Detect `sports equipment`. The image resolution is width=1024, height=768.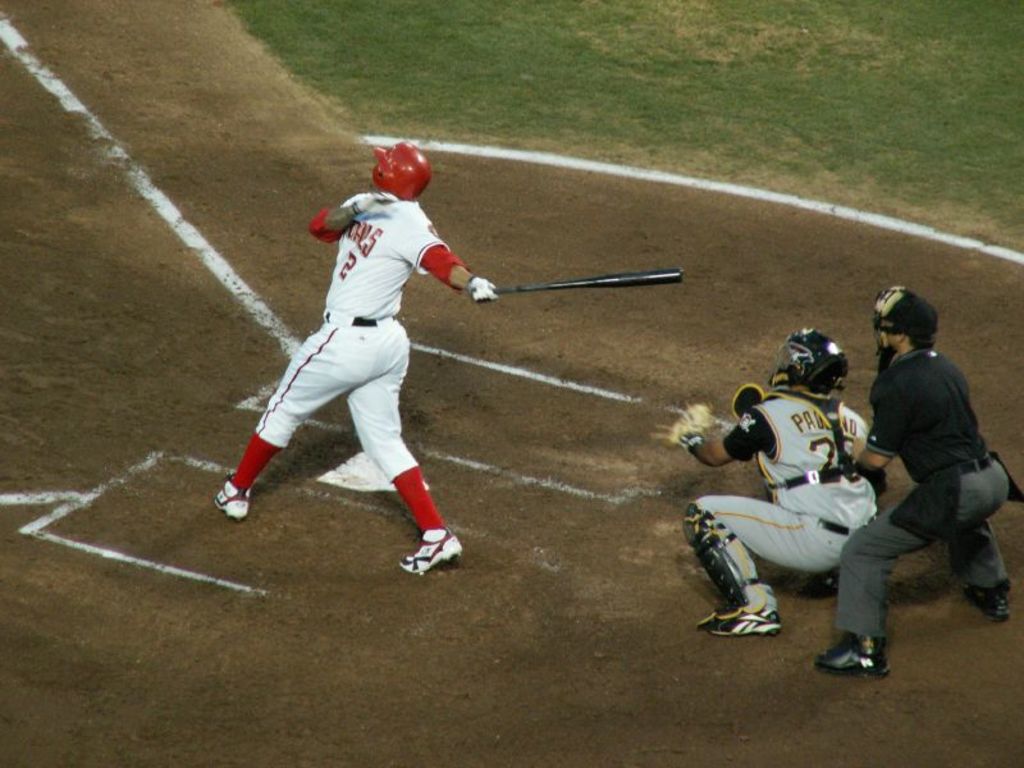
(365, 133, 430, 201).
